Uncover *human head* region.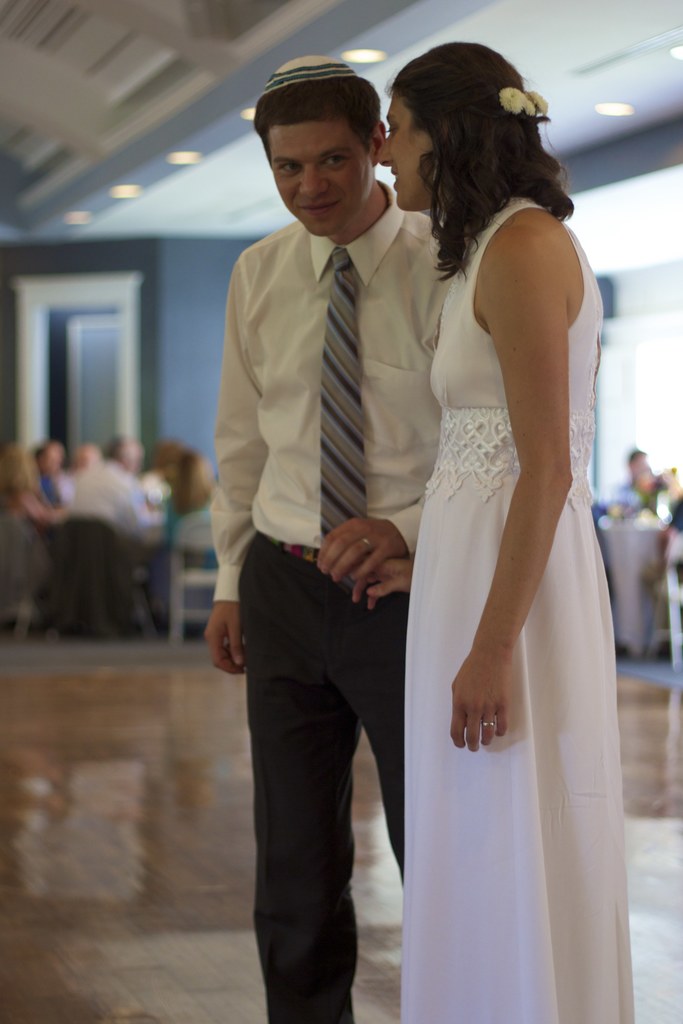
Uncovered: [258, 56, 396, 219].
